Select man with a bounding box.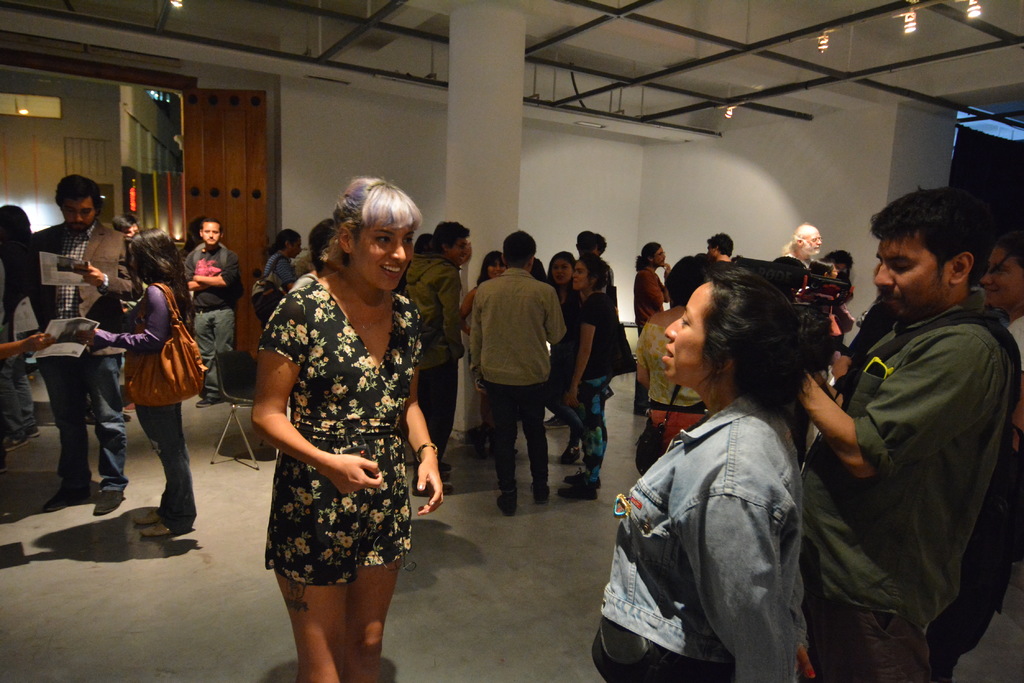
rect(471, 235, 566, 518).
